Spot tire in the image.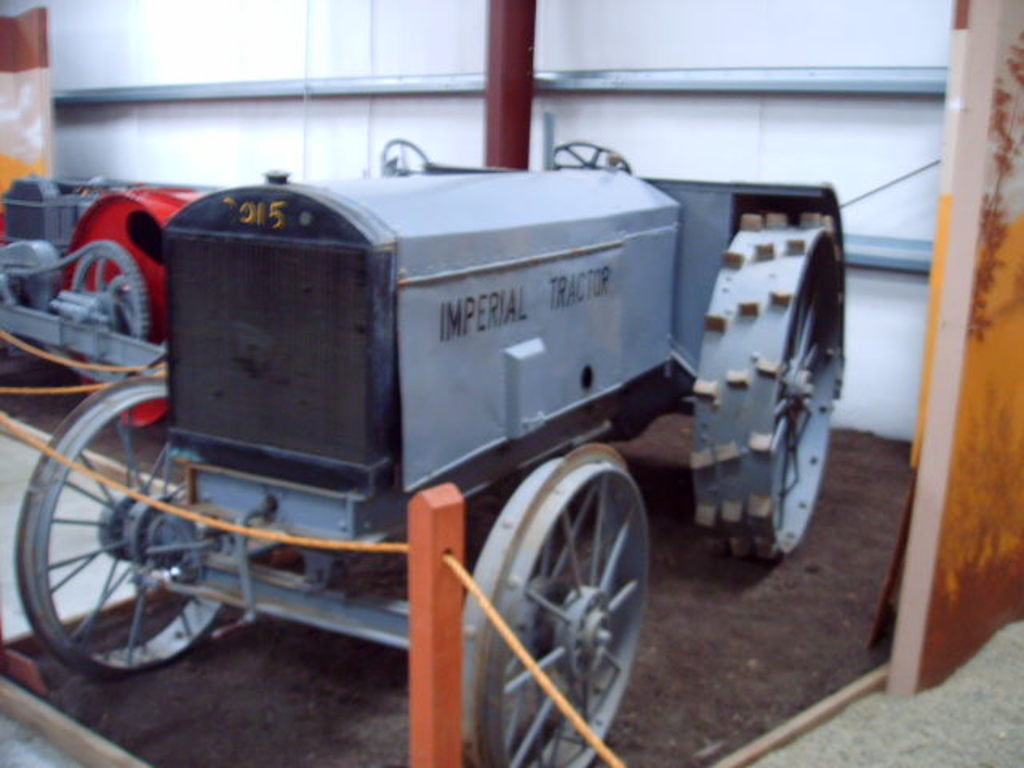
tire found at select_region(506, 440, 656, 752).
